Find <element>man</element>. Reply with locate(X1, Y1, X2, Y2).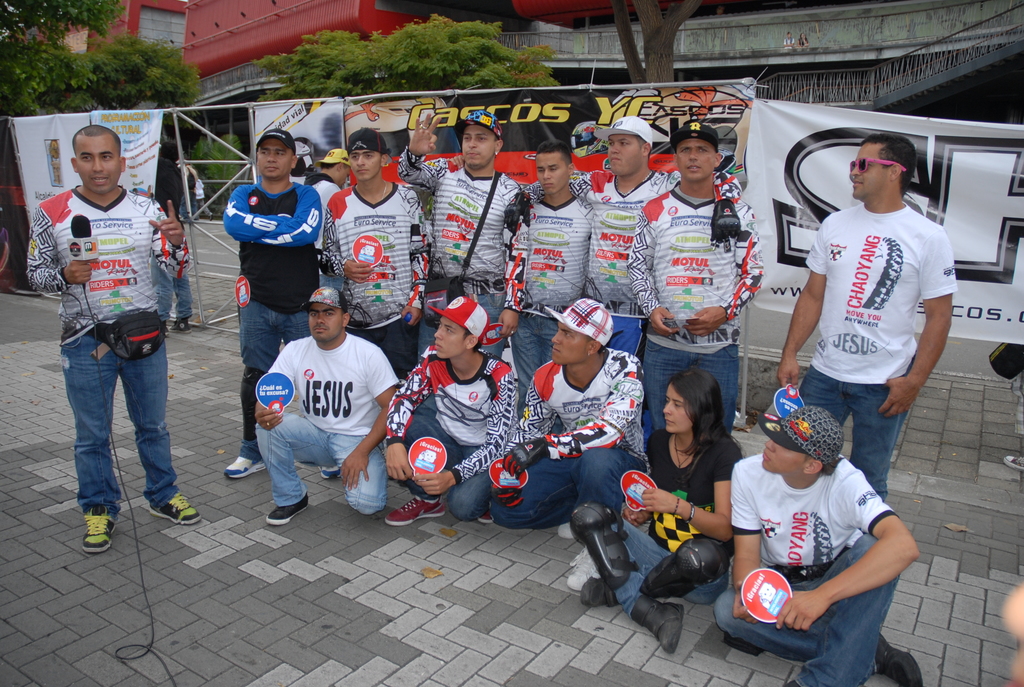
locate(222, 130, 323, 477).
